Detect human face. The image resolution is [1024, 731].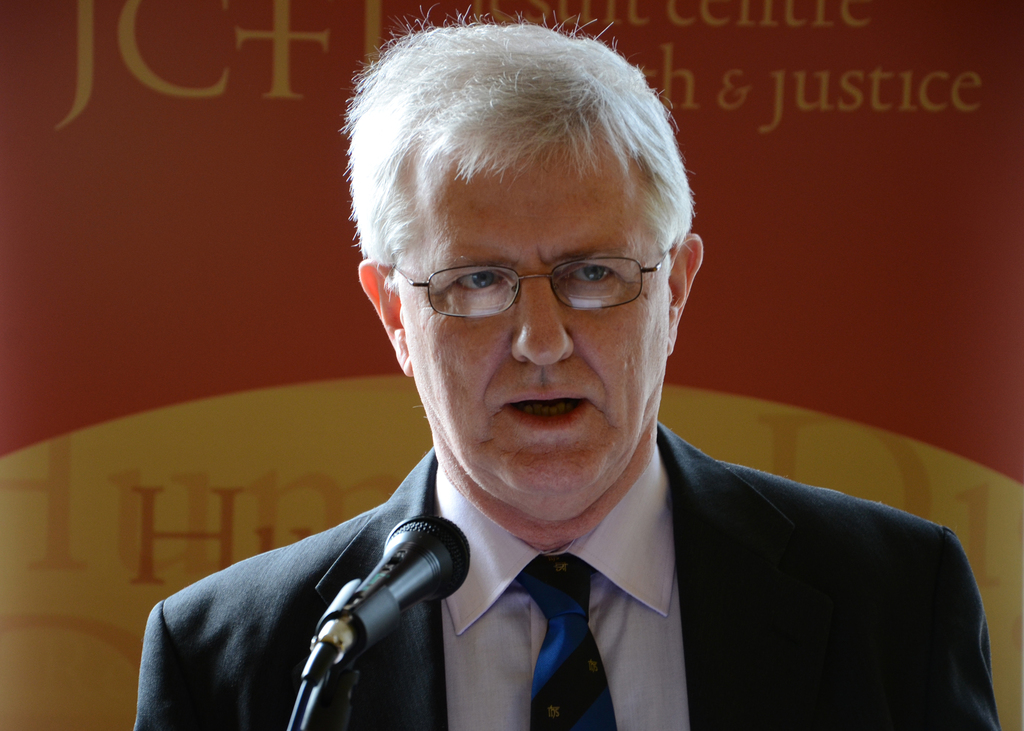
bbox=[403, 136, 673, 524].
